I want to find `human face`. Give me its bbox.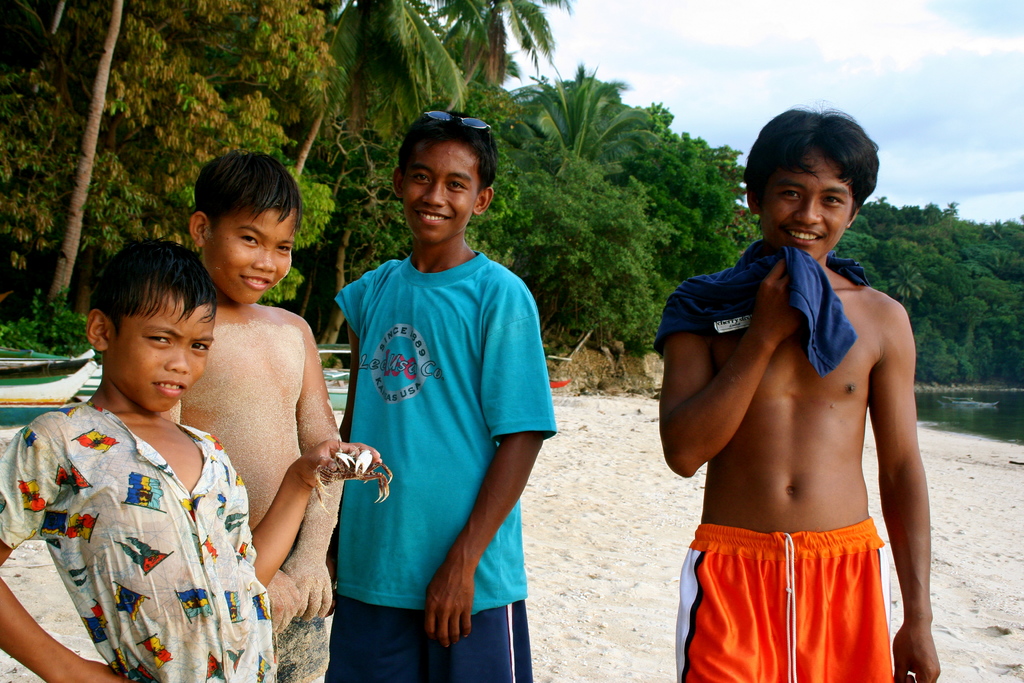
[x1=756, y1=151, x2=851, y2=260].
